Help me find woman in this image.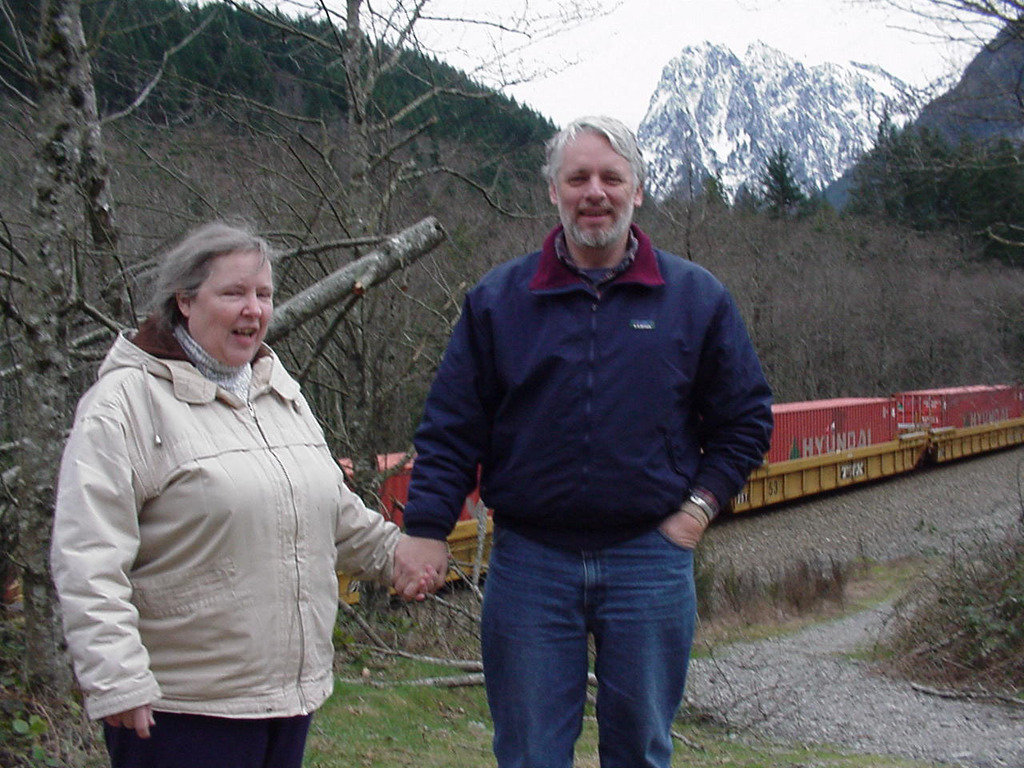
Found it: locate(42, 154, 431, 763).
